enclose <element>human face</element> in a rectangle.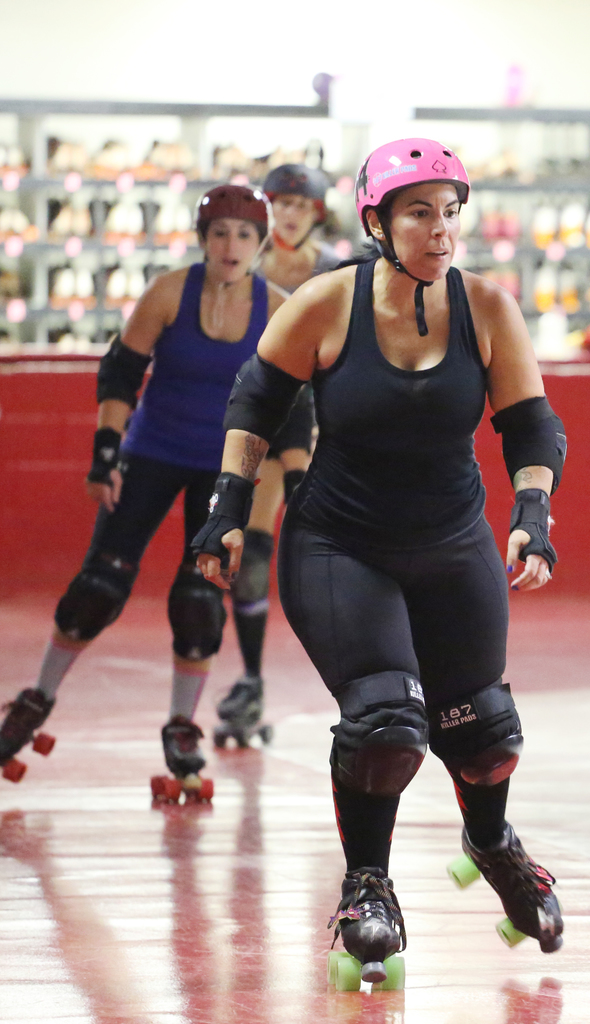
{"x1": 209, "y1": 225, "x2": 264, "y2": 280}.
